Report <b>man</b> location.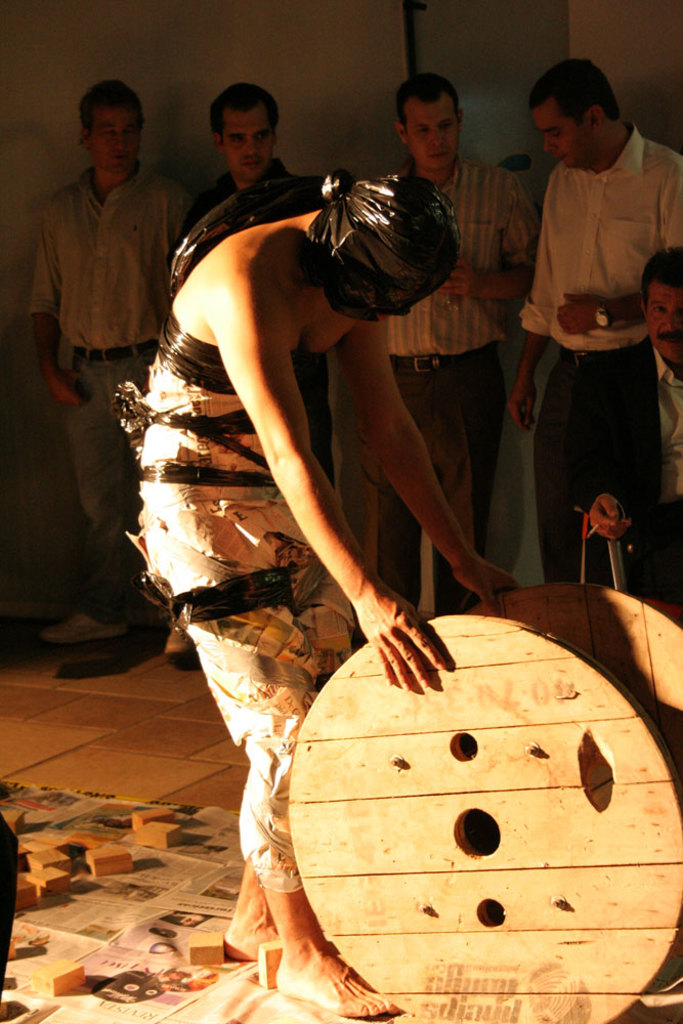
Report: {"left": 181, "top": 78, "right": 336, "bottom": 490}.
